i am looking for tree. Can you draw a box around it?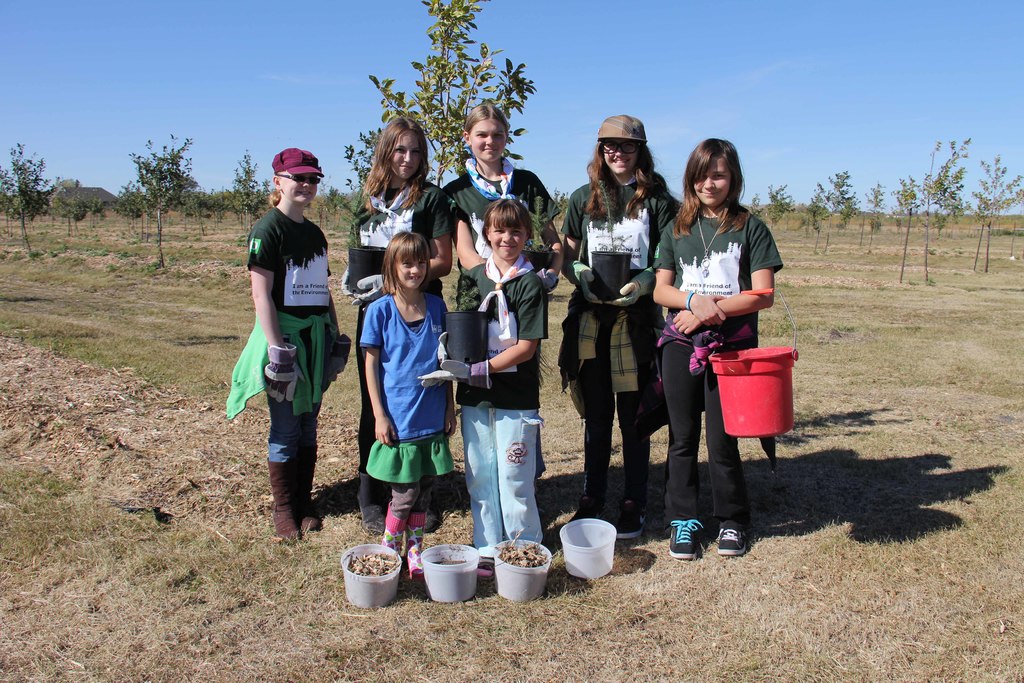
Sure, the bounding box is [x1=762, y1=176, x2=797, y2=223].
